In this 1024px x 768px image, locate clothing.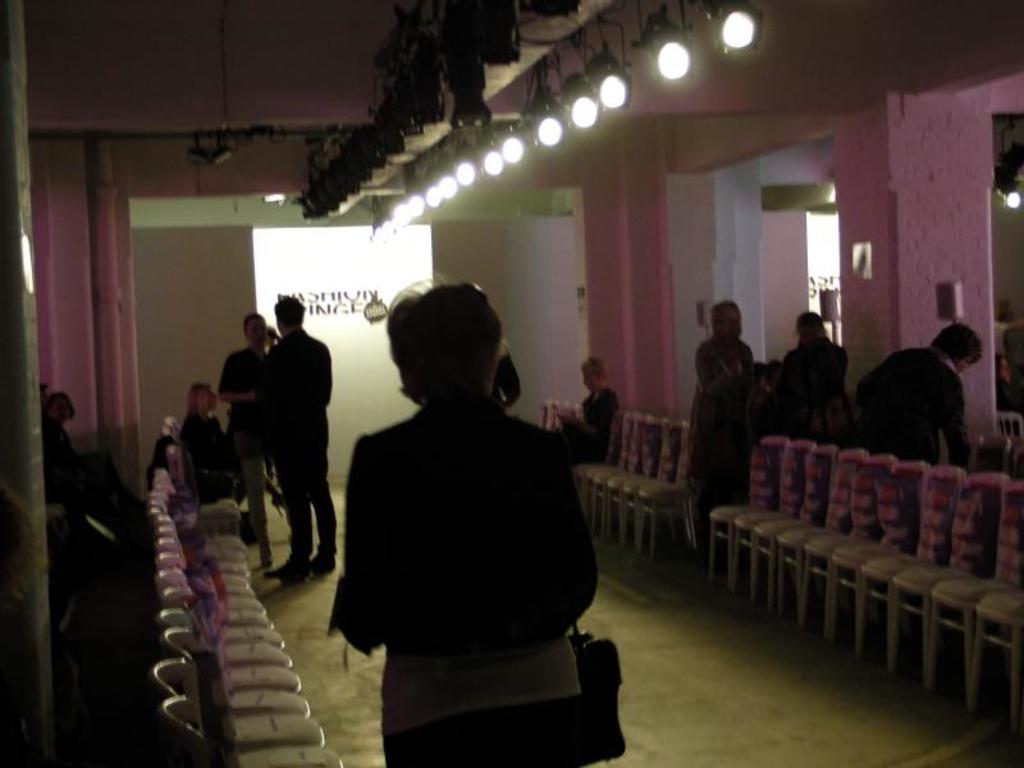
Bounding box: box=[328, 390, 594, 767].
